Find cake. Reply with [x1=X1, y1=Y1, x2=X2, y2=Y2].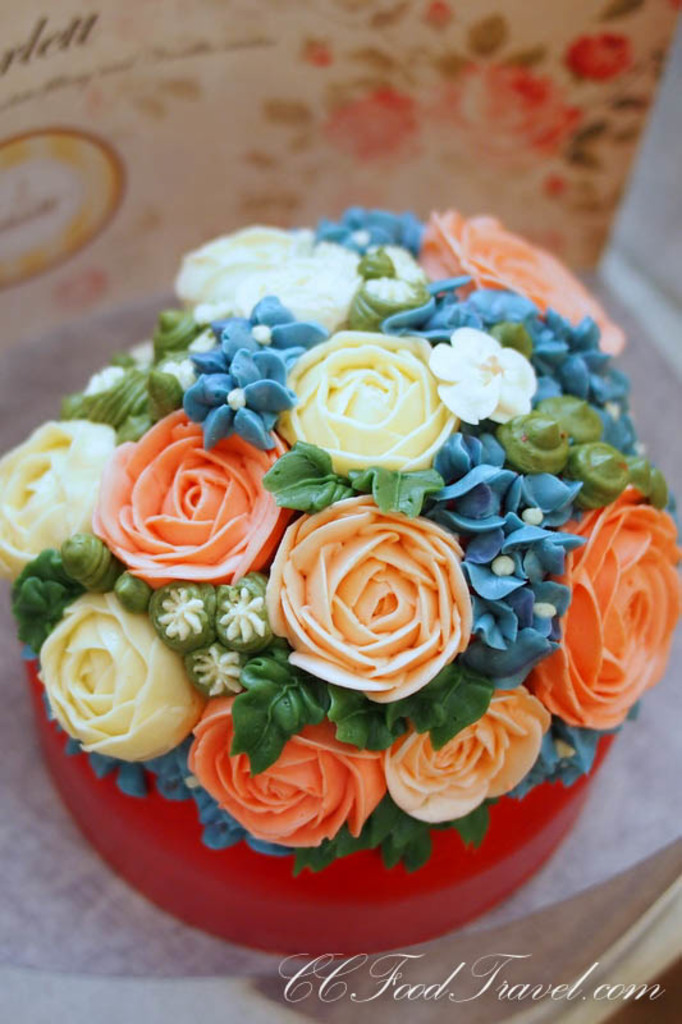
[x1=0, y1=206, x2=681, y2=959].
